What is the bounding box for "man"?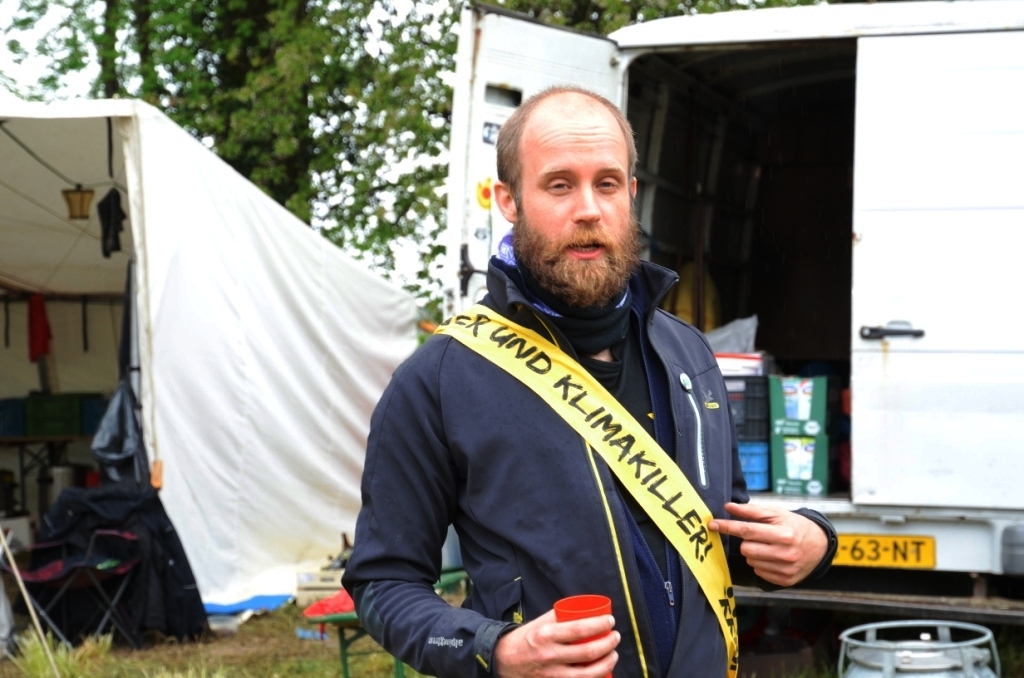
<box>359,76,787,676</box>.
